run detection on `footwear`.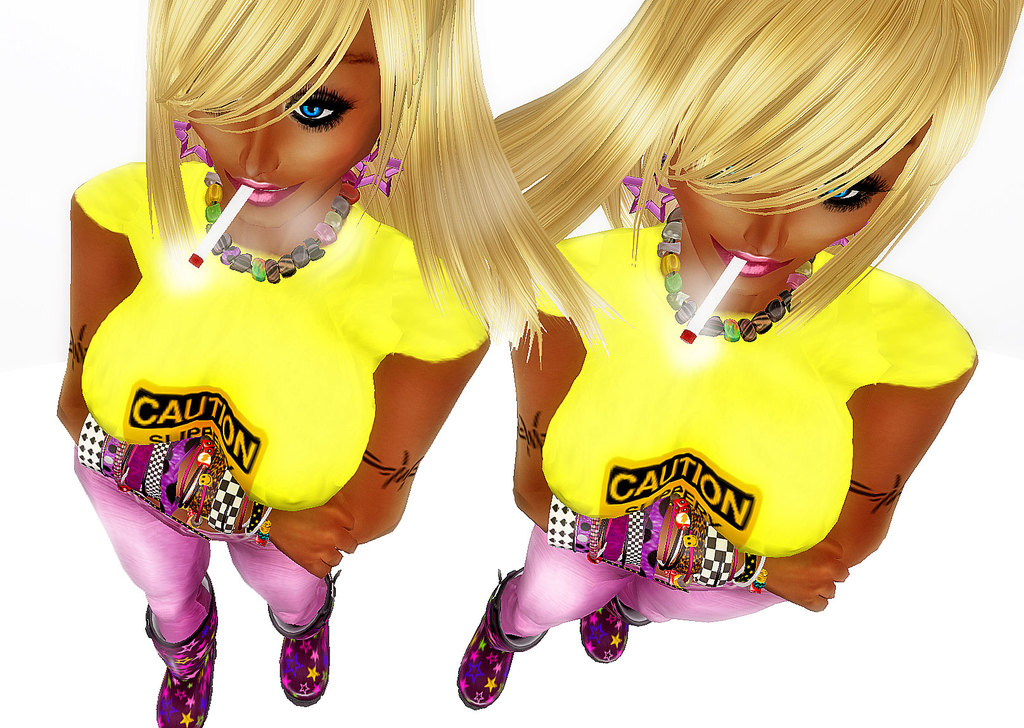
Result: [x1=148, y1=583, x2=218, y2=727].
